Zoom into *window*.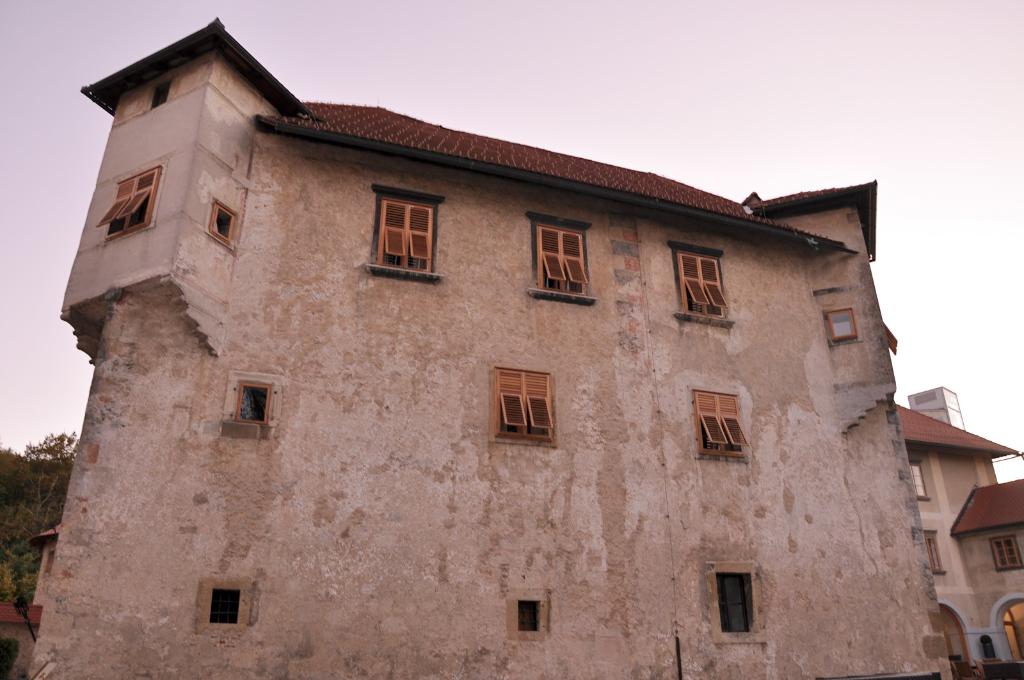
Zoom target: (x1=718, y1=575, x2=755, y2=634).
